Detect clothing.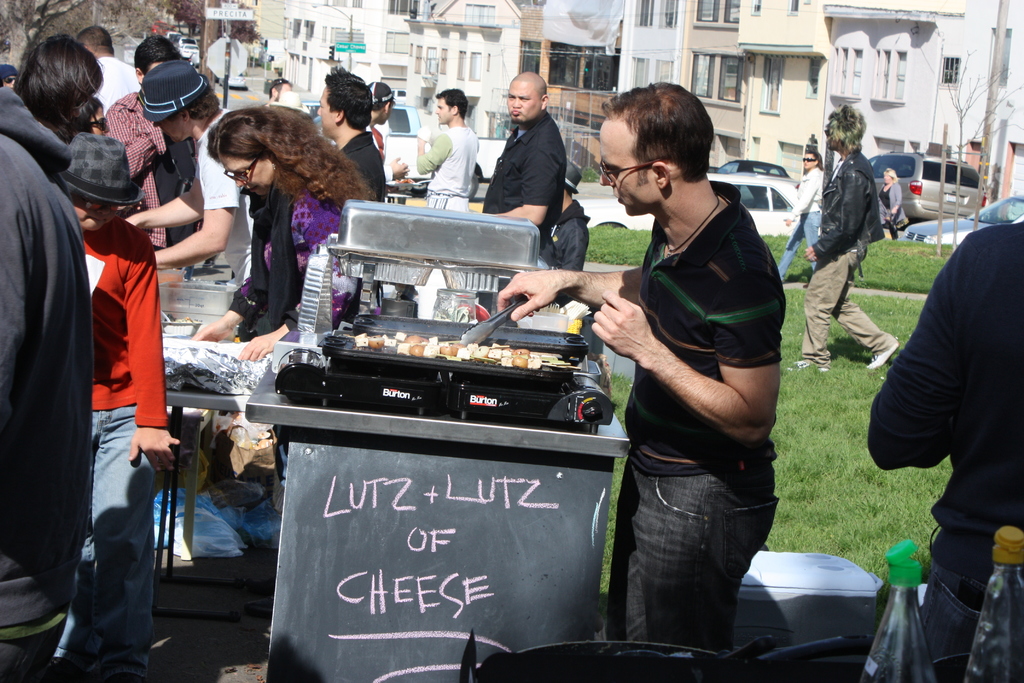
Detected at select_region(0, 81, 82, 677).
